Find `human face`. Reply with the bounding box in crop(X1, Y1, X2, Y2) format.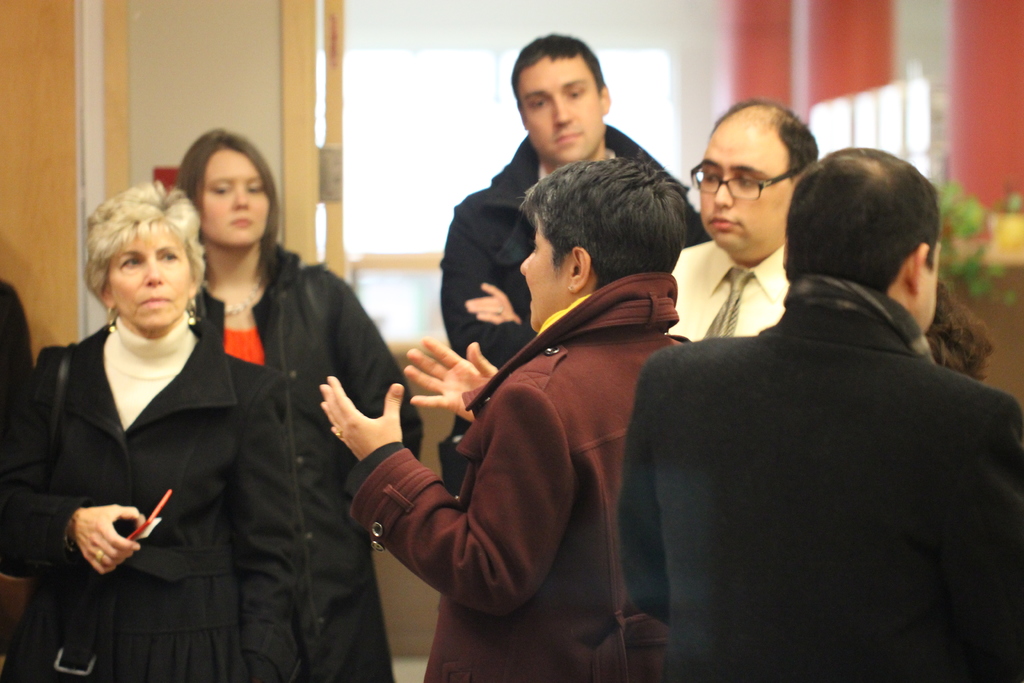
crop(516, 226, 572, 333).
